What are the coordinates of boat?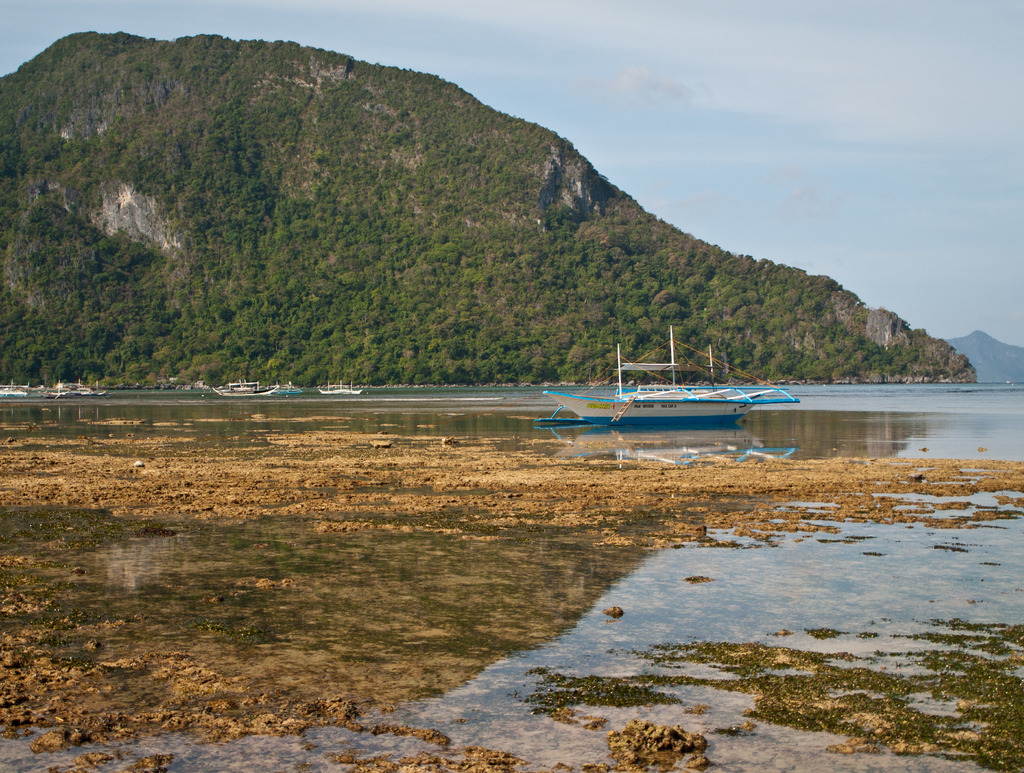
[211, 367, 280, 397].
